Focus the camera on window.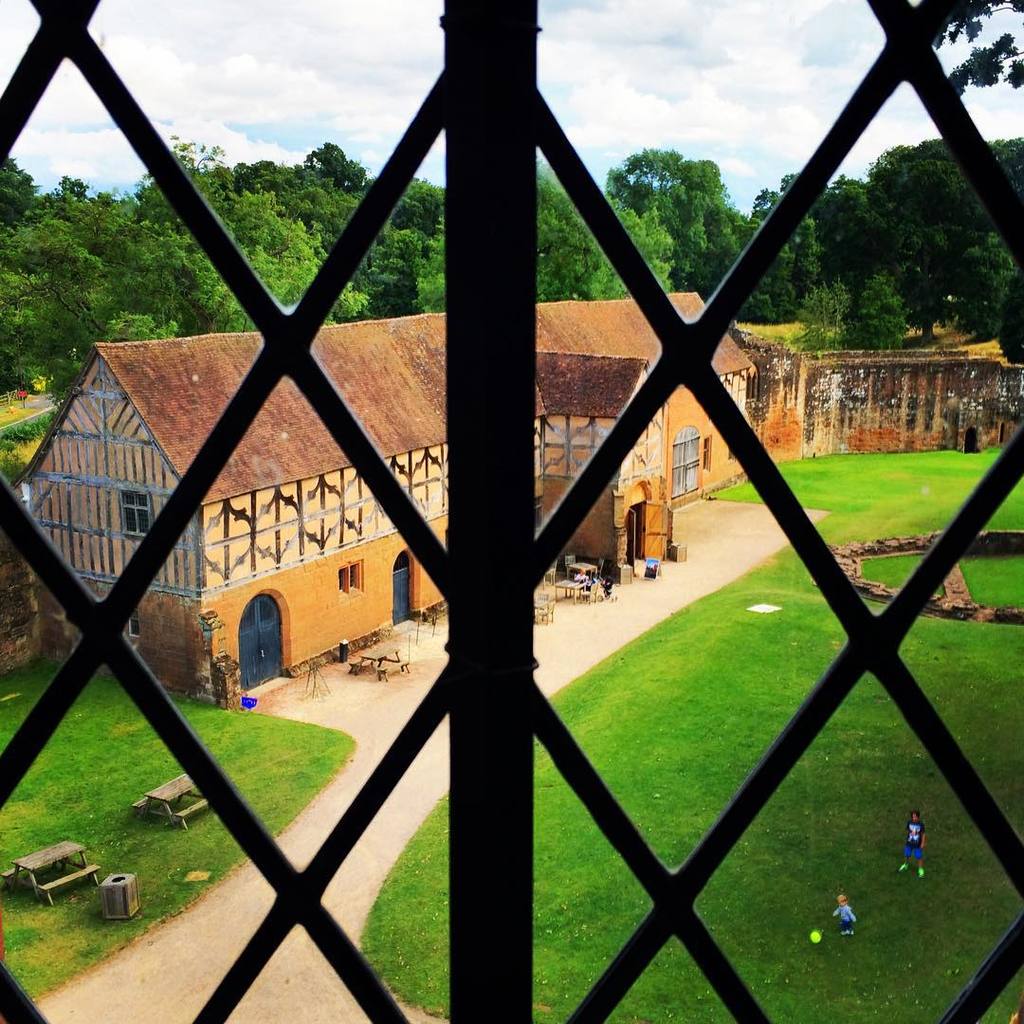
Focus region: box(340, 563, 363, 598).
